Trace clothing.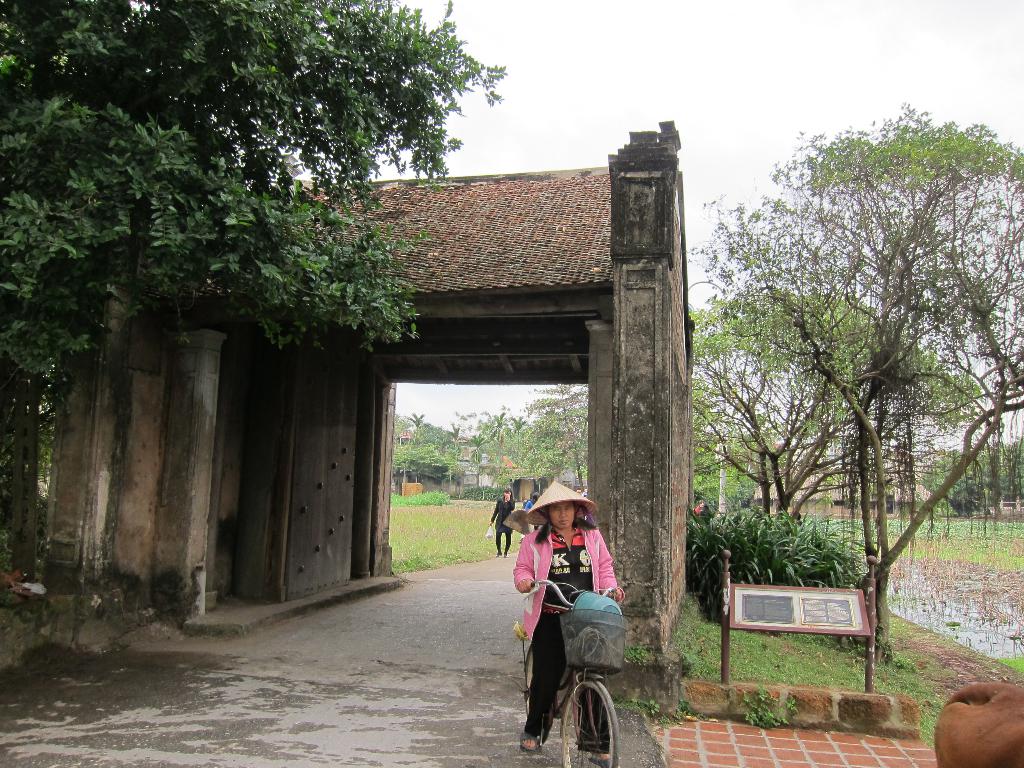
Traced to detection(493, 501, 514, 551).
